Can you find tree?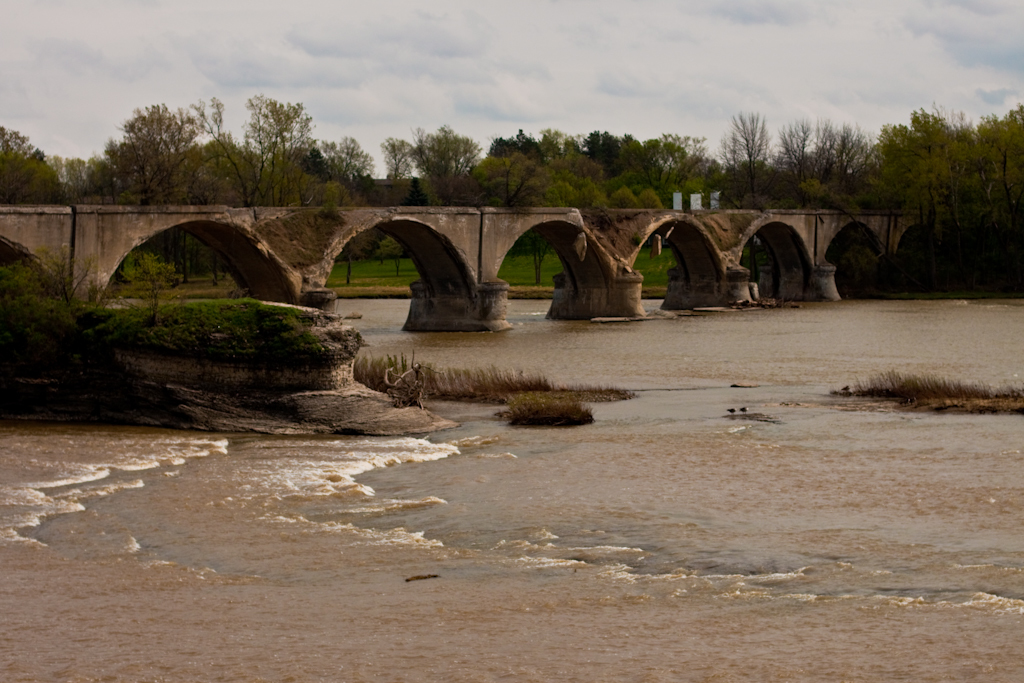
Yes, bounding box: Rect(339, 232, 365, 288).
